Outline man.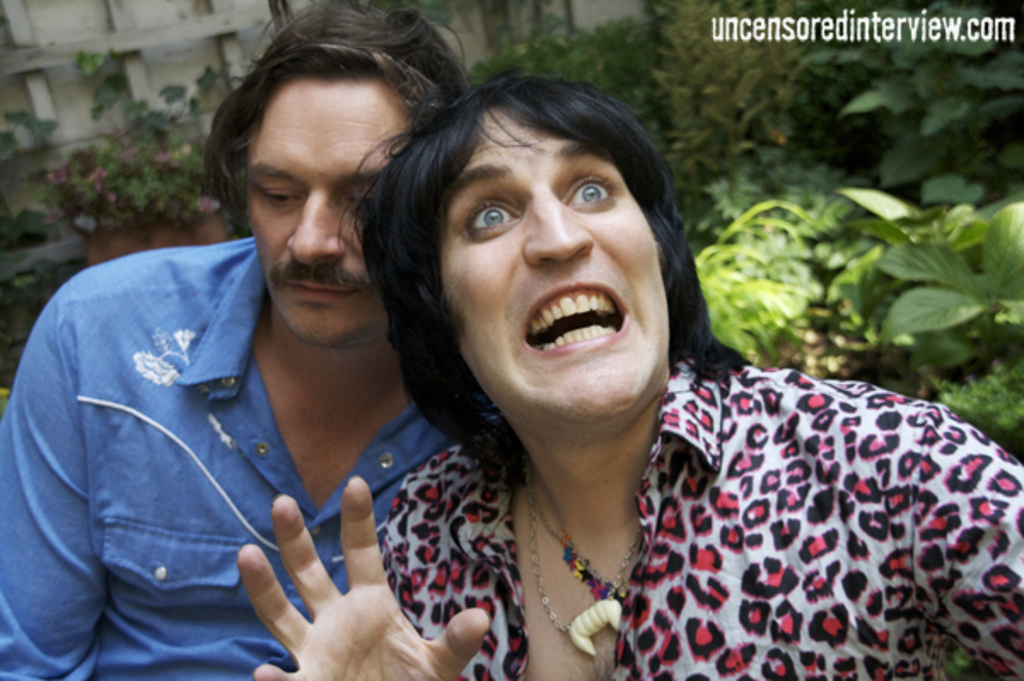
Outline: l=230, t=70, r=1022, b=679.
